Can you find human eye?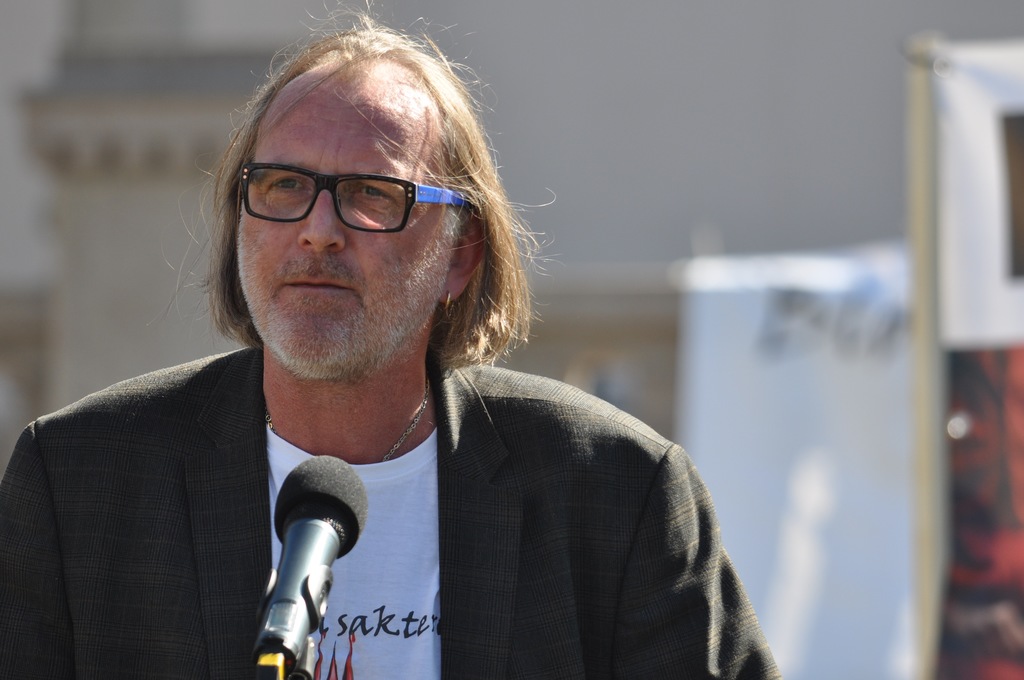
Yes, bounding box: (left=259, top=172, right=312, bottom=207).
